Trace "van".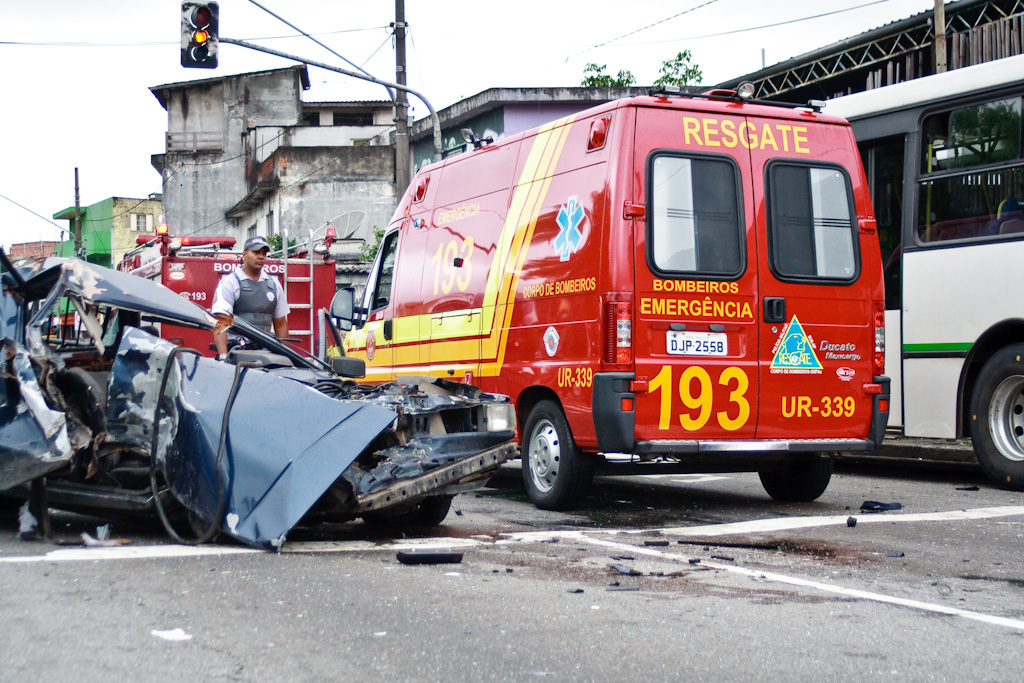
Traced to pyautogui.locateOnScreen(328, 102, 894, 516).
